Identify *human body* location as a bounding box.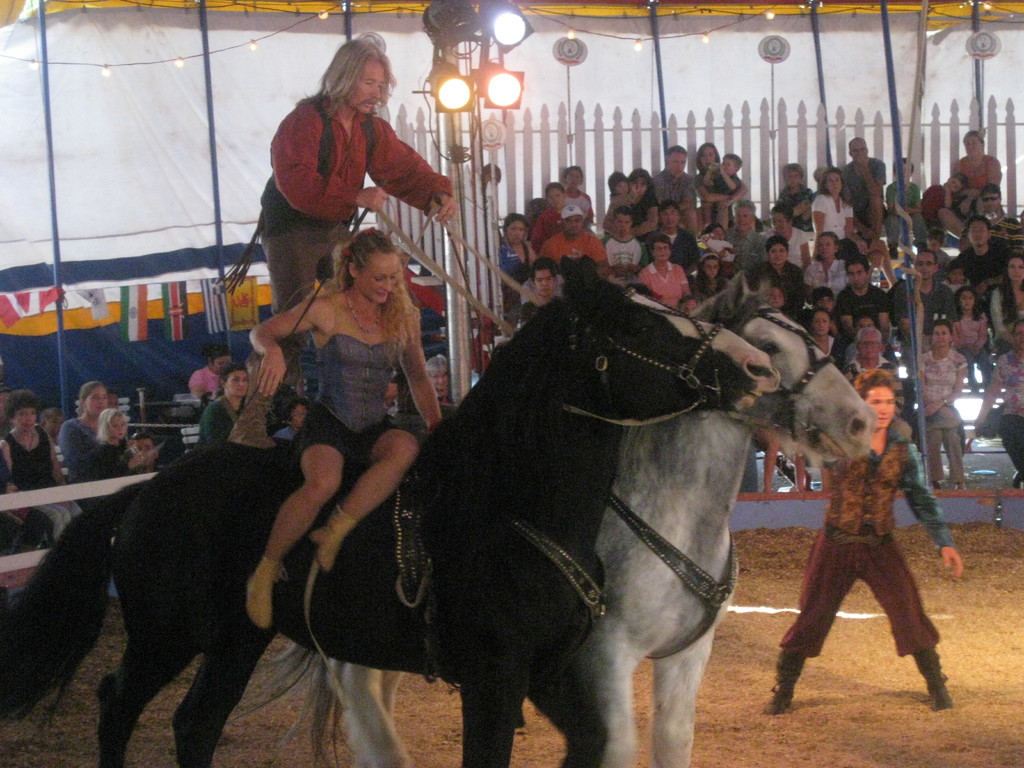
region(655, 169, 707, 236).
